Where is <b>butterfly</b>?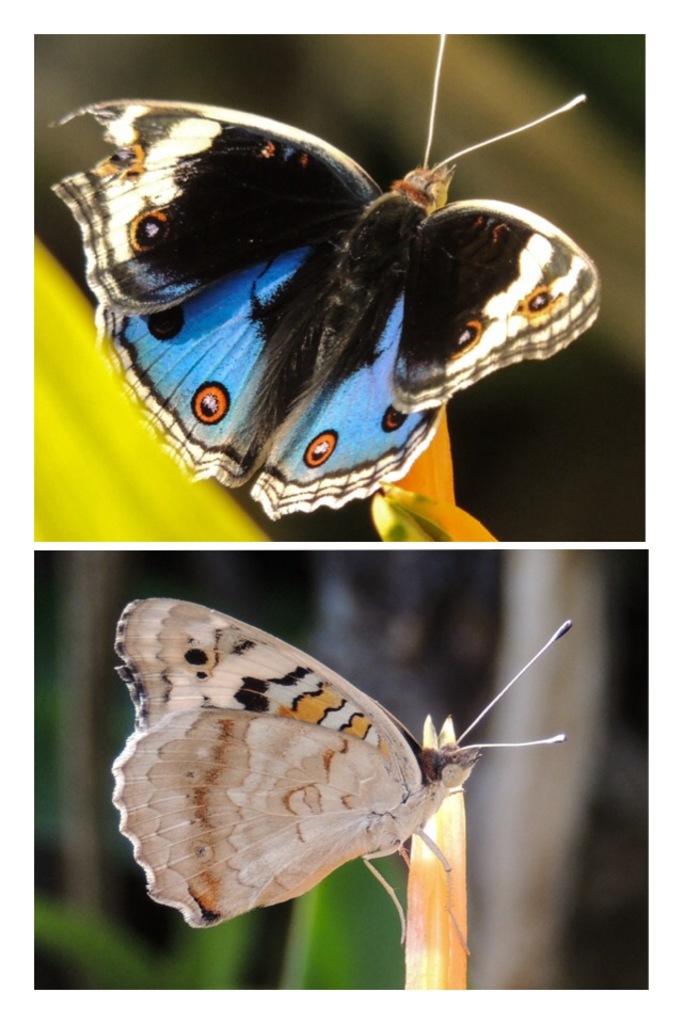
box=[62, 18, 620, 516].
